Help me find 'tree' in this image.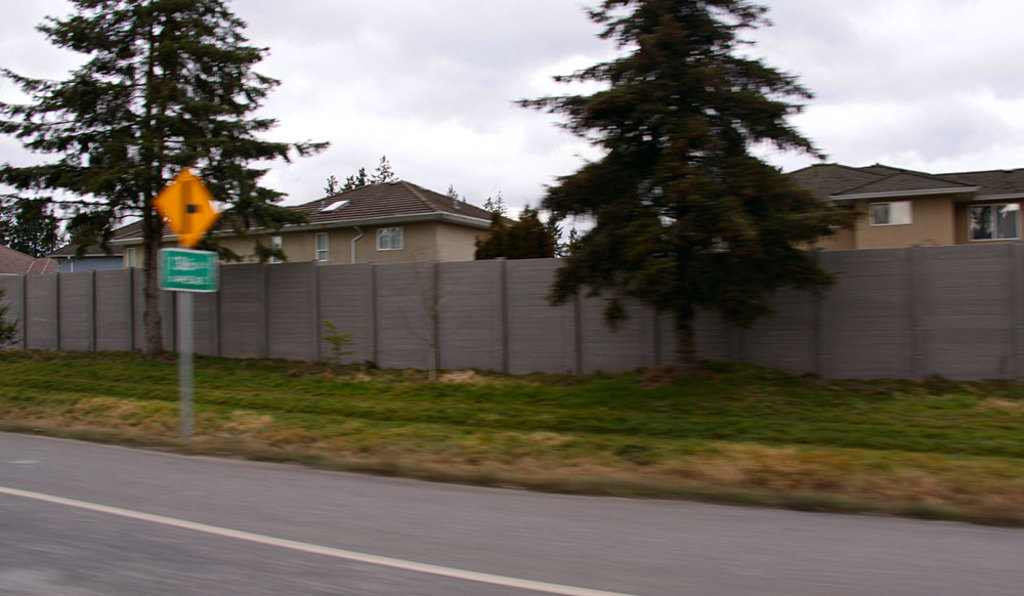
Found it: bbox=(331, 153, 391, 193).
